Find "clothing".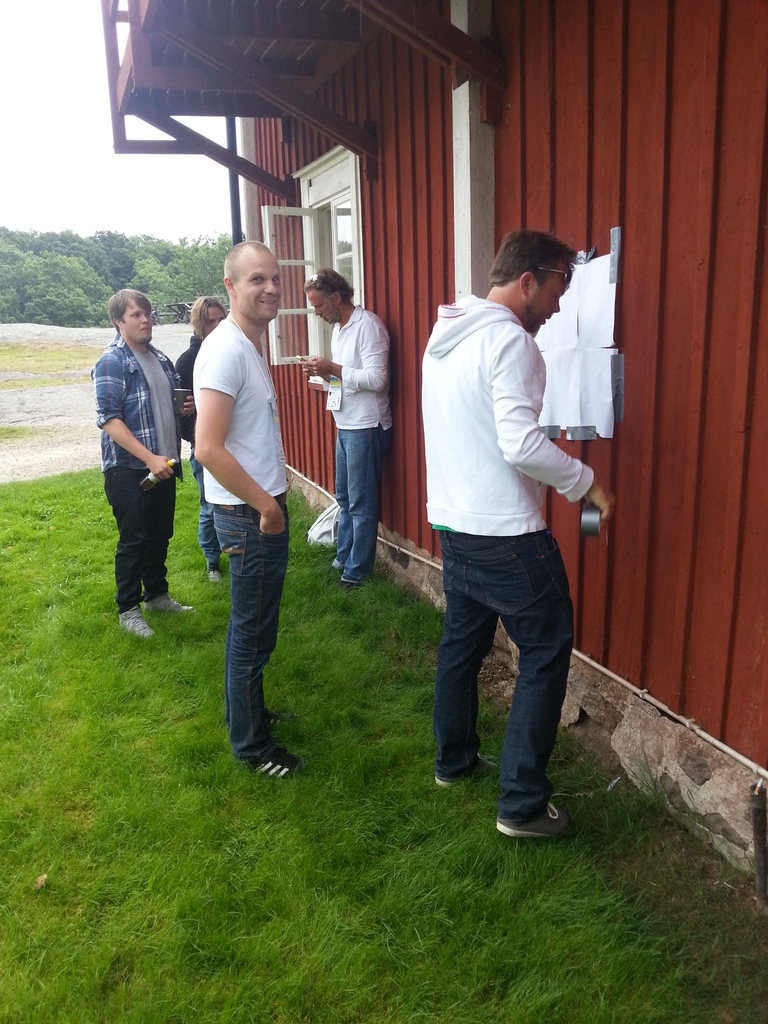
<region>186, 323, 295, 764</region>.
